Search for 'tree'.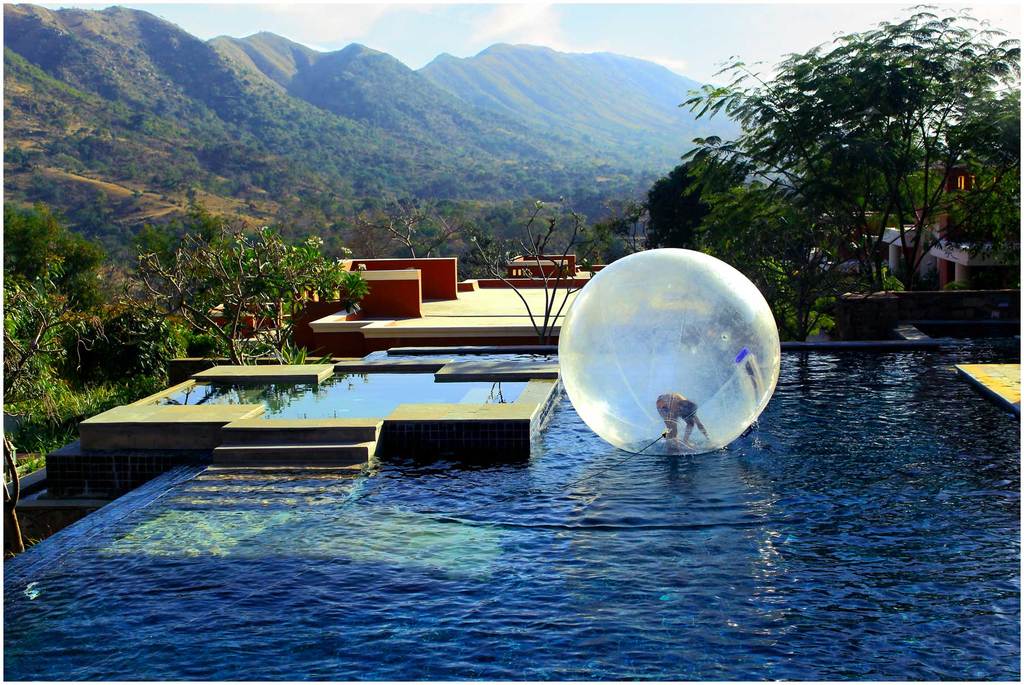
Found at bbox(783, 1, 1023, 292).
